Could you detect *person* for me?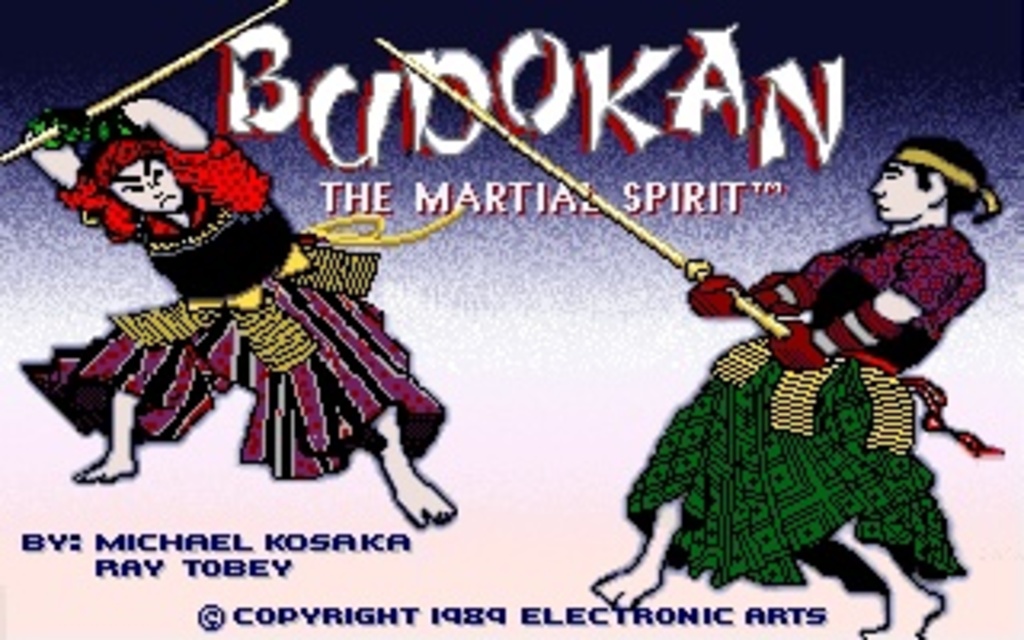
Detection result: <box>582,131,998,637</box>.
